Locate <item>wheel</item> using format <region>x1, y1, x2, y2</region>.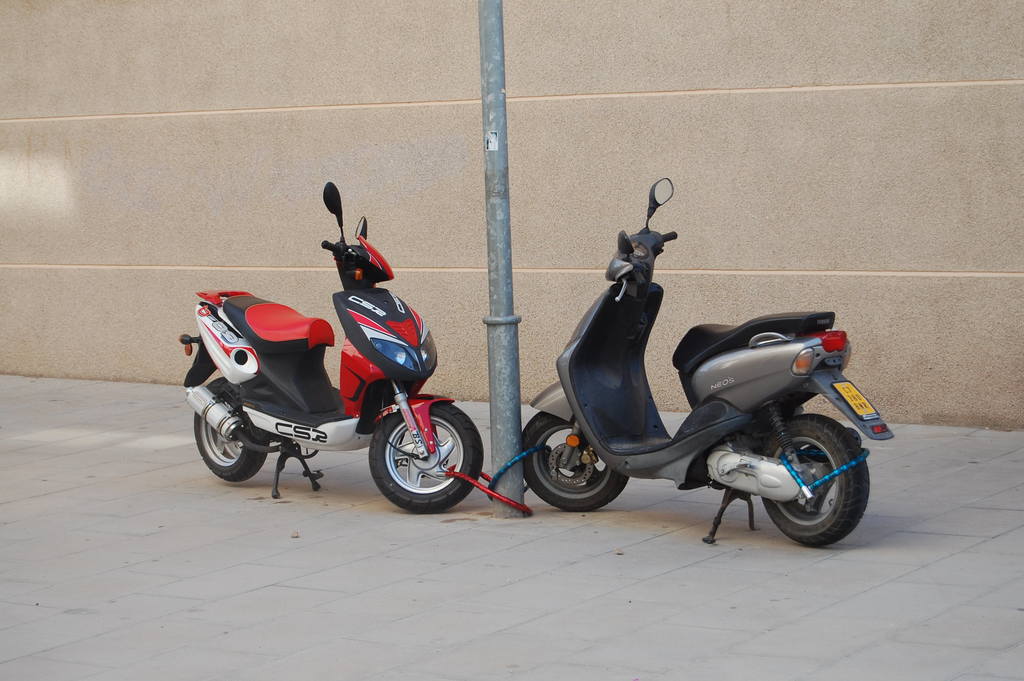
<region>751, 415, 866, 545</region>.
